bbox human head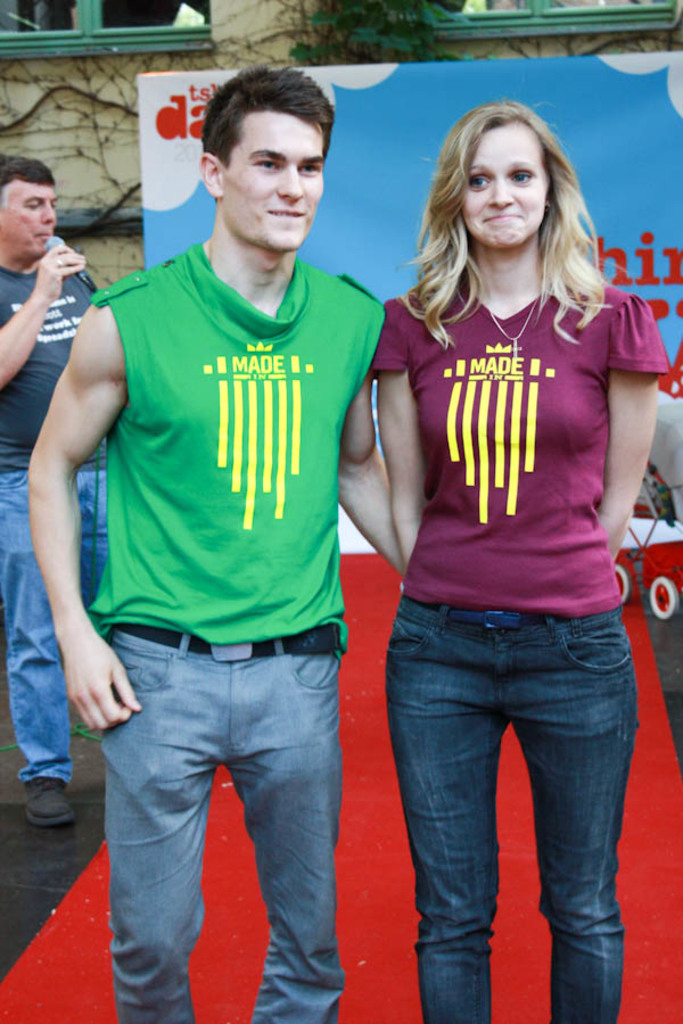
locate(451, 100, 556, 251)
